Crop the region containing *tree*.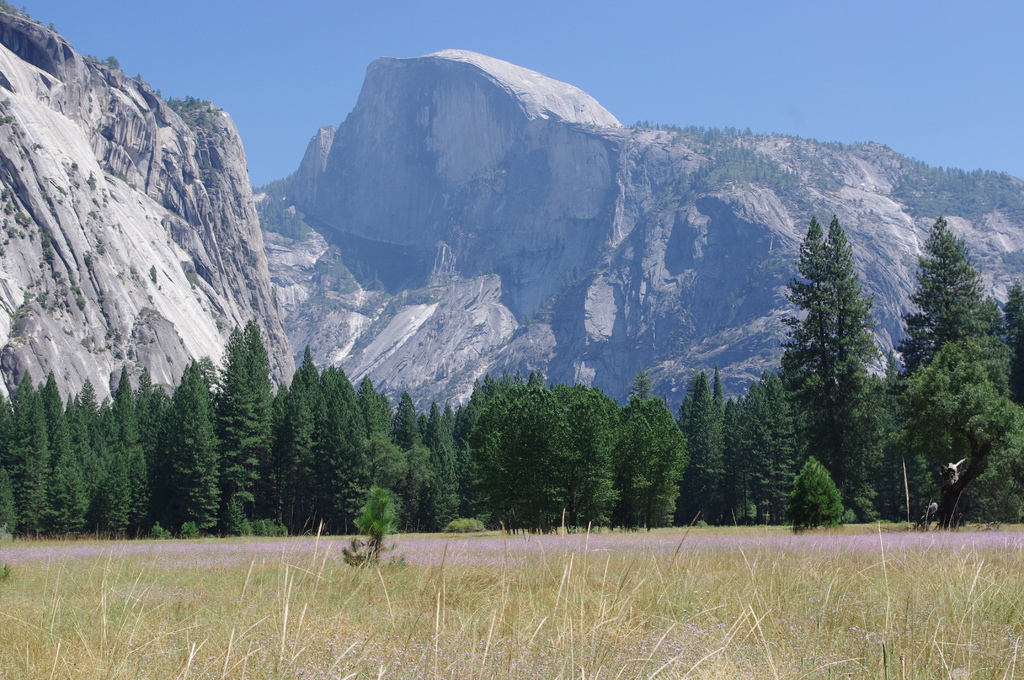
Crop region: 31 362 68 543.
